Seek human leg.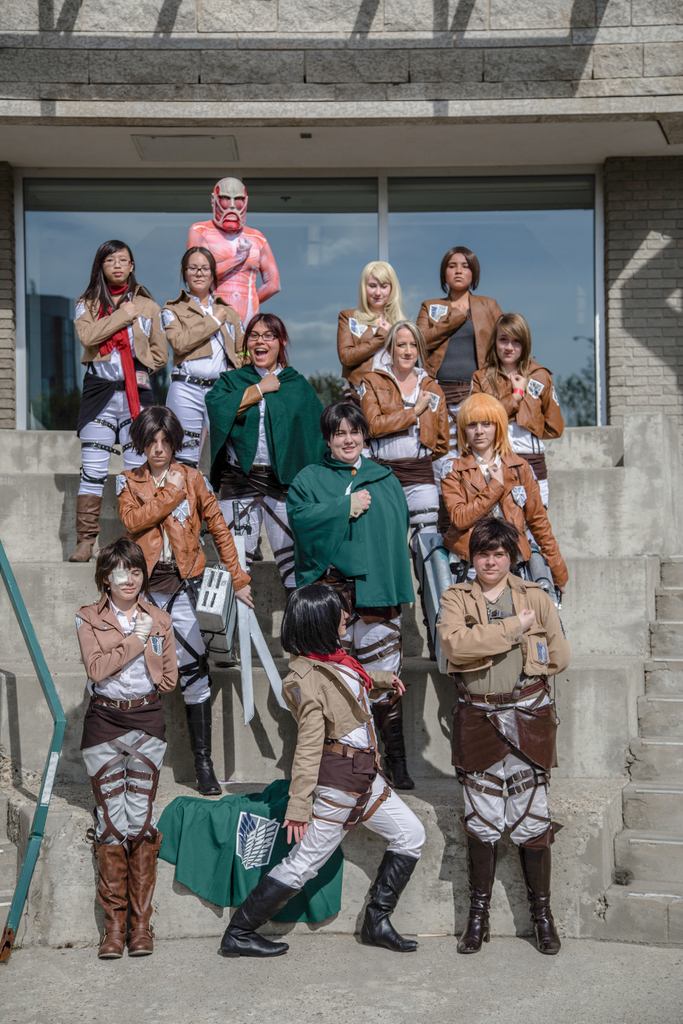
BBox(218, 494, 248, 580).
